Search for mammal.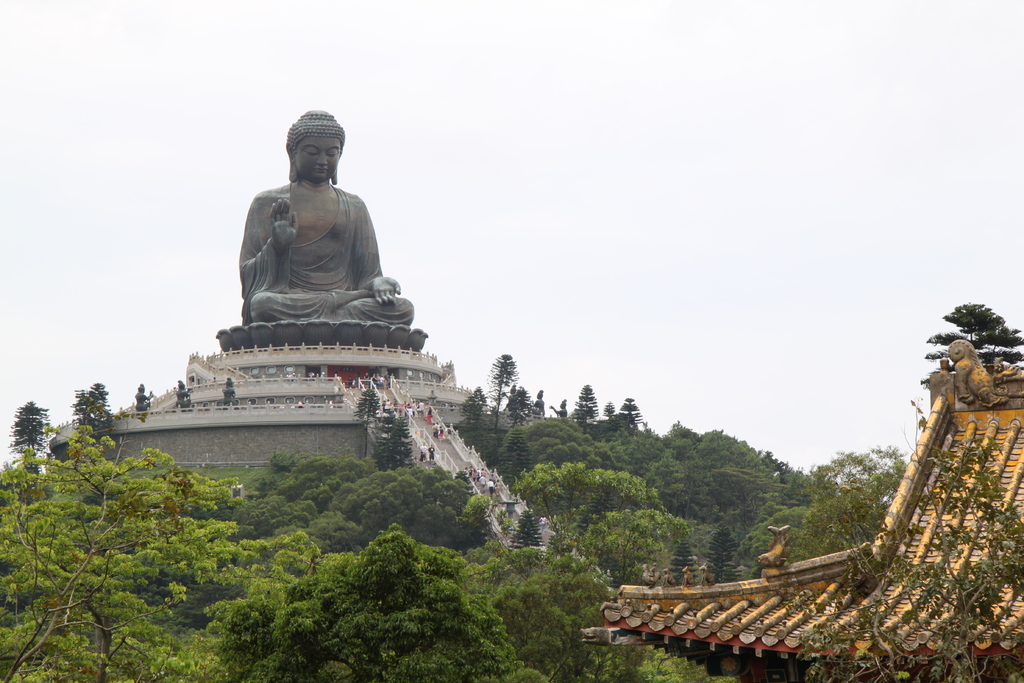
Found at {"x1": 425, "y1": 406, "x2": 435, "y2": 424}.
